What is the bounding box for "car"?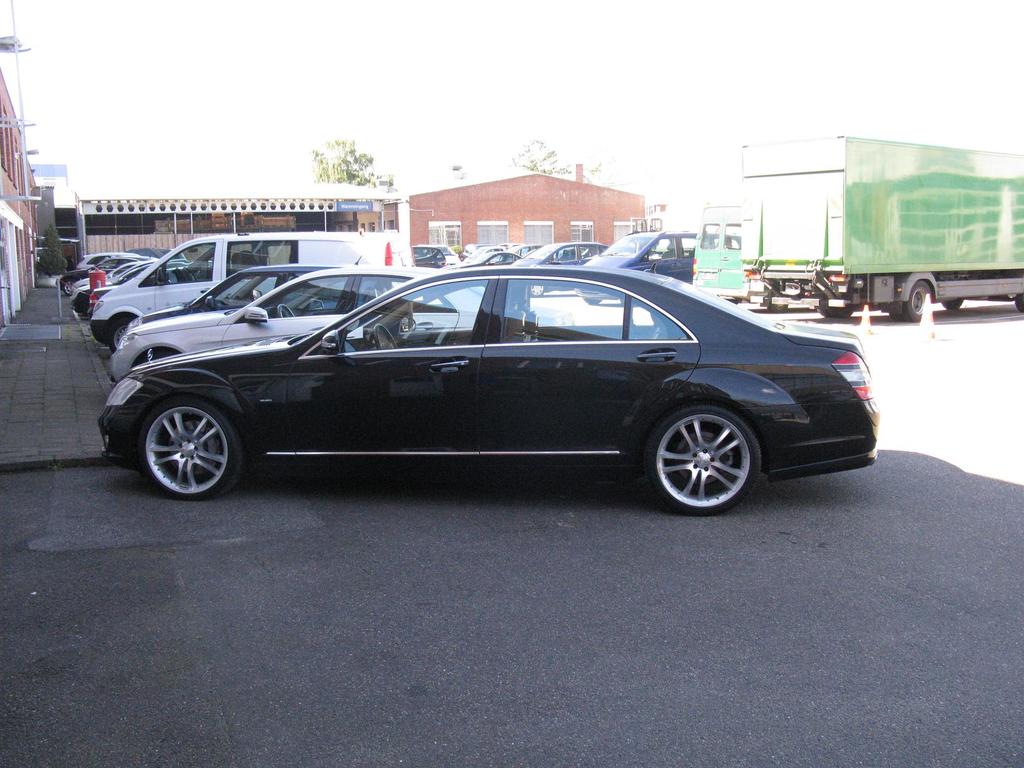
box=[84, 225, 416, 359].
